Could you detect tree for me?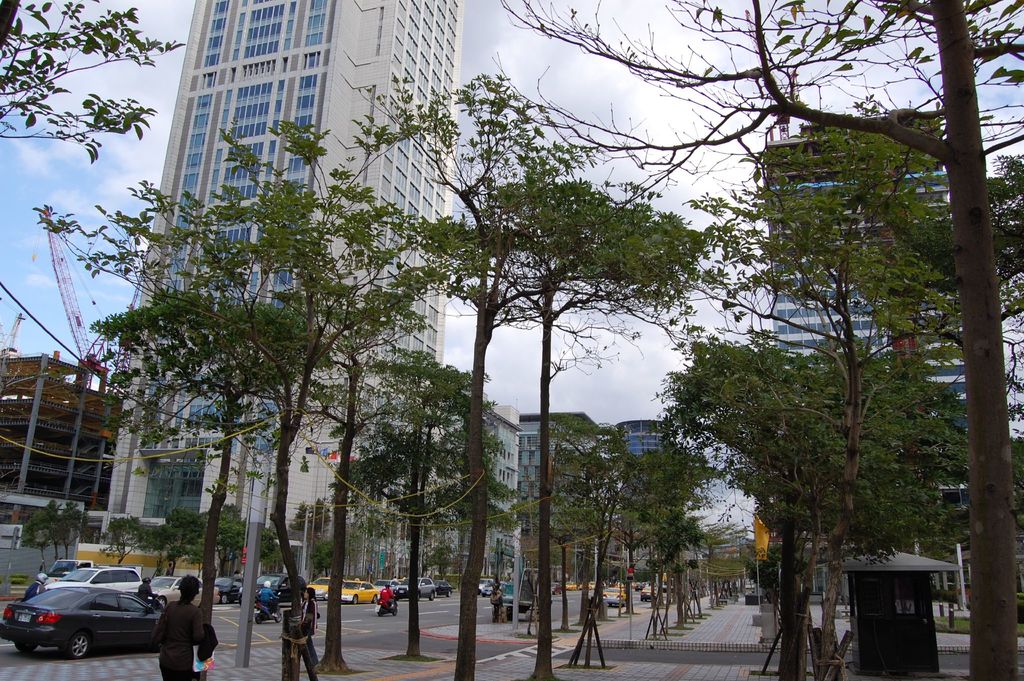
Detection result: 332/341/504/673.
